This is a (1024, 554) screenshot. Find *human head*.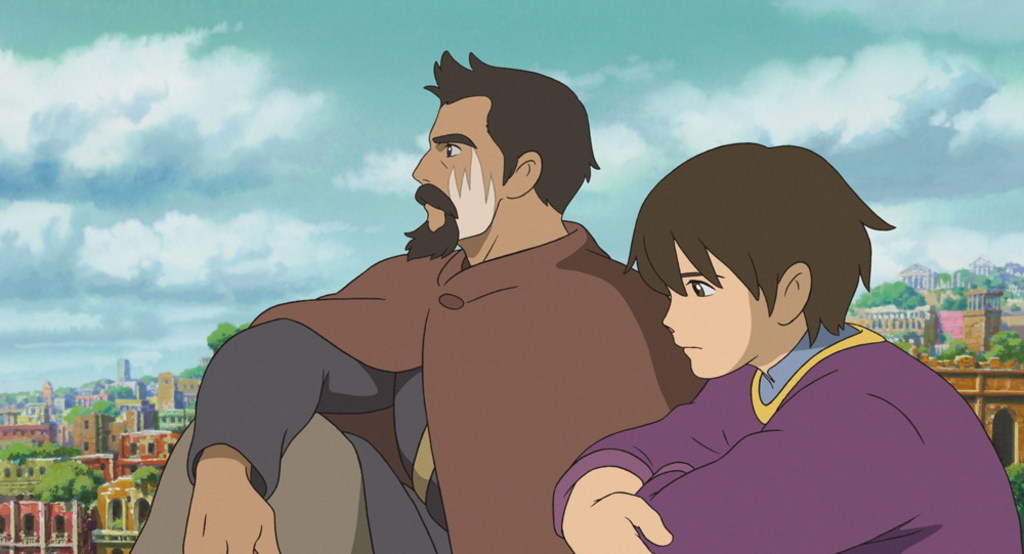
Bounding box: bbox=(629, 138, 876, 392).
